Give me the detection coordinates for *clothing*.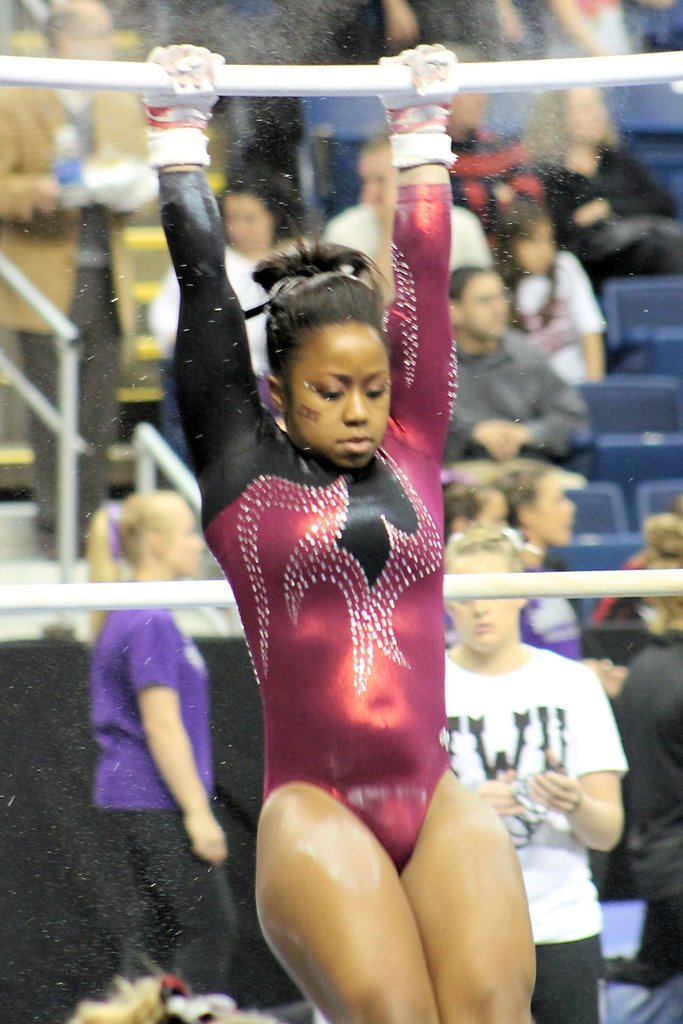
bbox(442, 652, 623, 1023).
